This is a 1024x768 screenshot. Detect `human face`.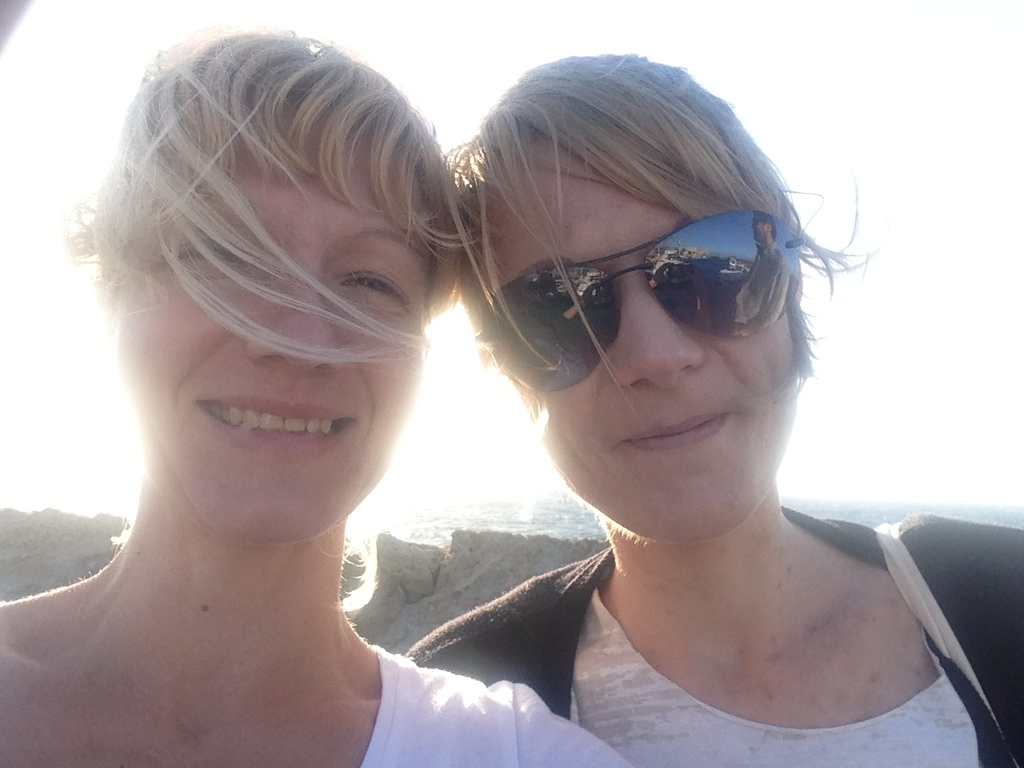
{"left": 110, "top": 110, "right": 435, "bottom": 546}.
